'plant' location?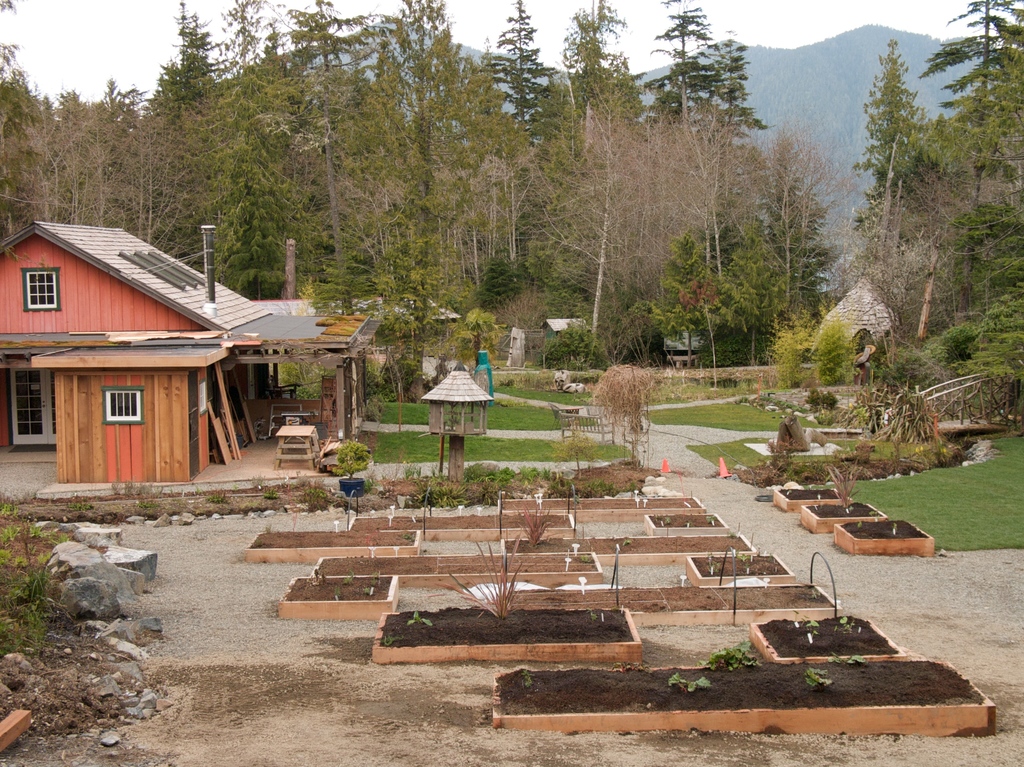
<box>493,471,520,494</box>
